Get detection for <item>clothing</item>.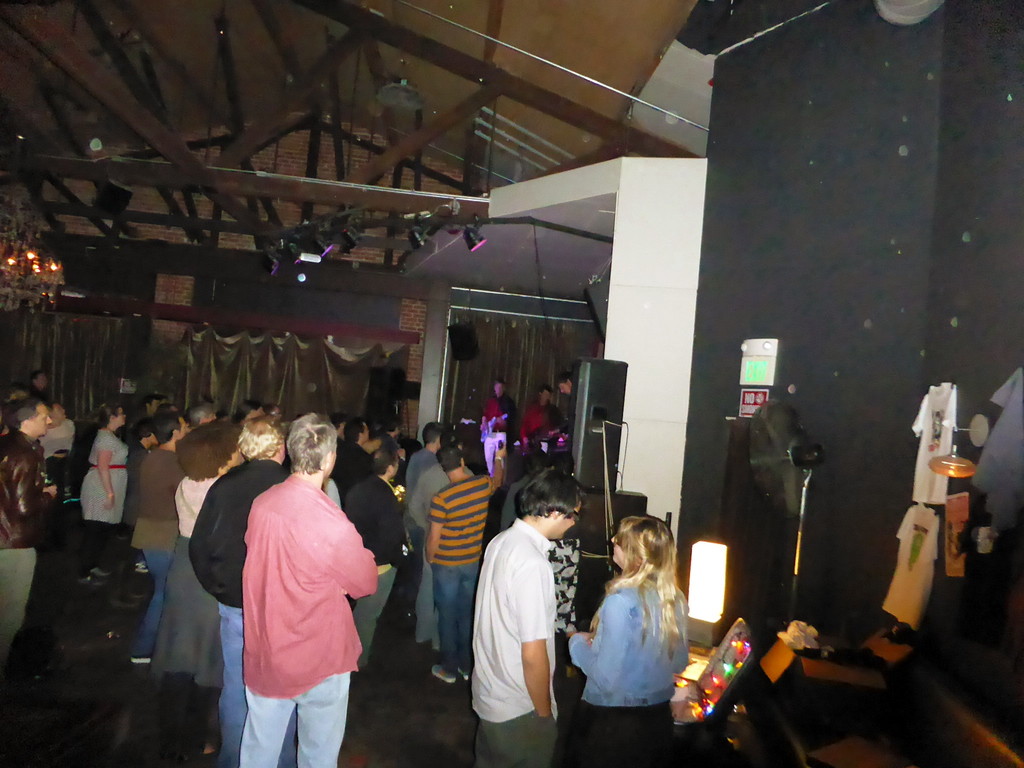
Detection: Rect(432, 477, 495, 679).
